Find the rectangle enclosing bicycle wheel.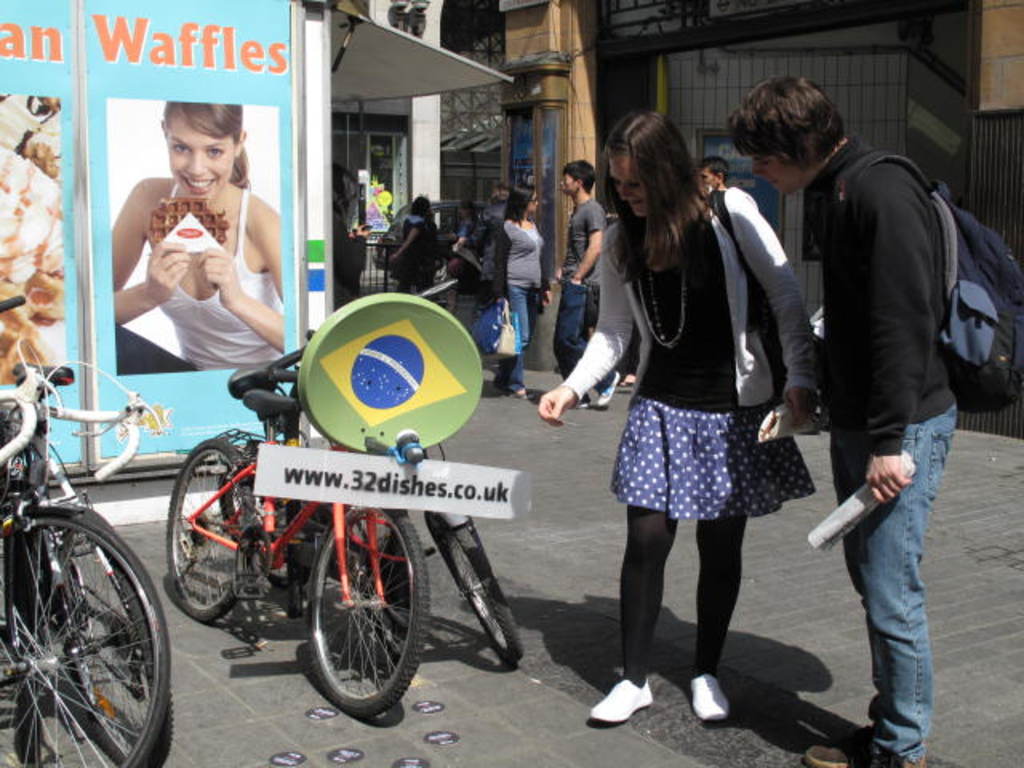
BBox(158, 442, 274, 637).
